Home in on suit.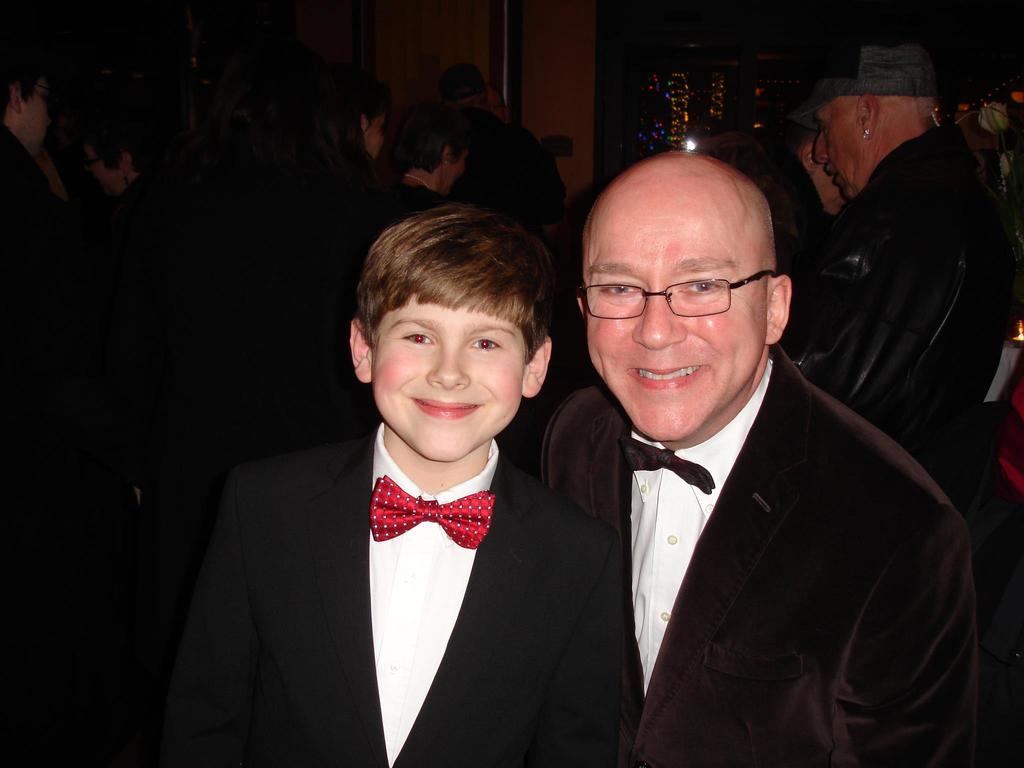
Homed in at {"left": 152, "top": 427, "right": 630, "bottom": 767}.
